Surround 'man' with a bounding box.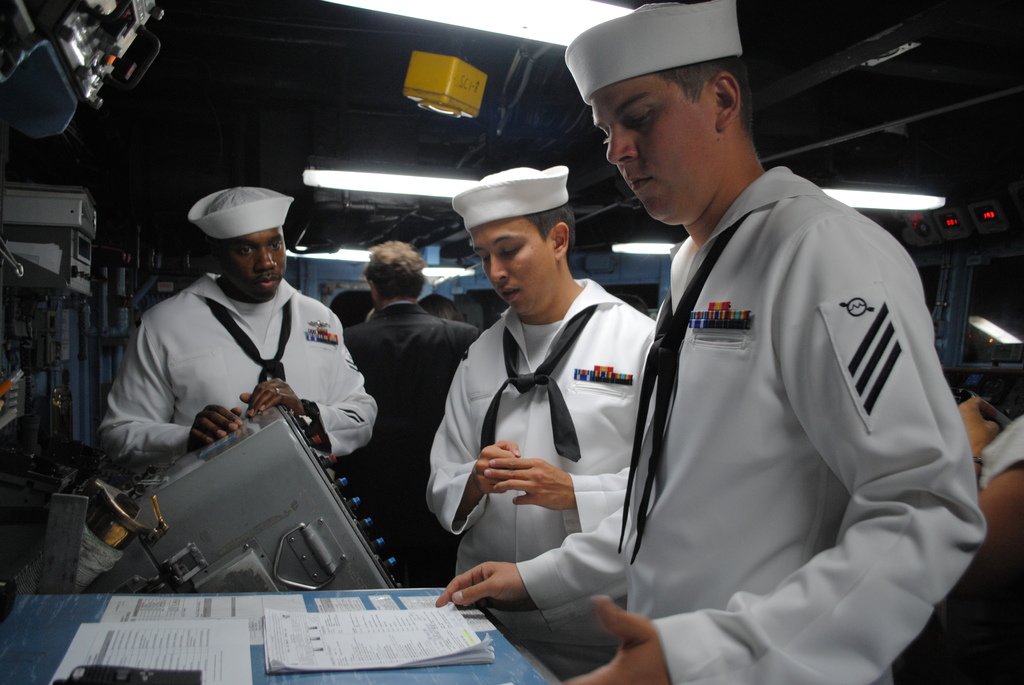
{"x1": 99, "y1": 185, "x2": 383, "y2": 469}.
